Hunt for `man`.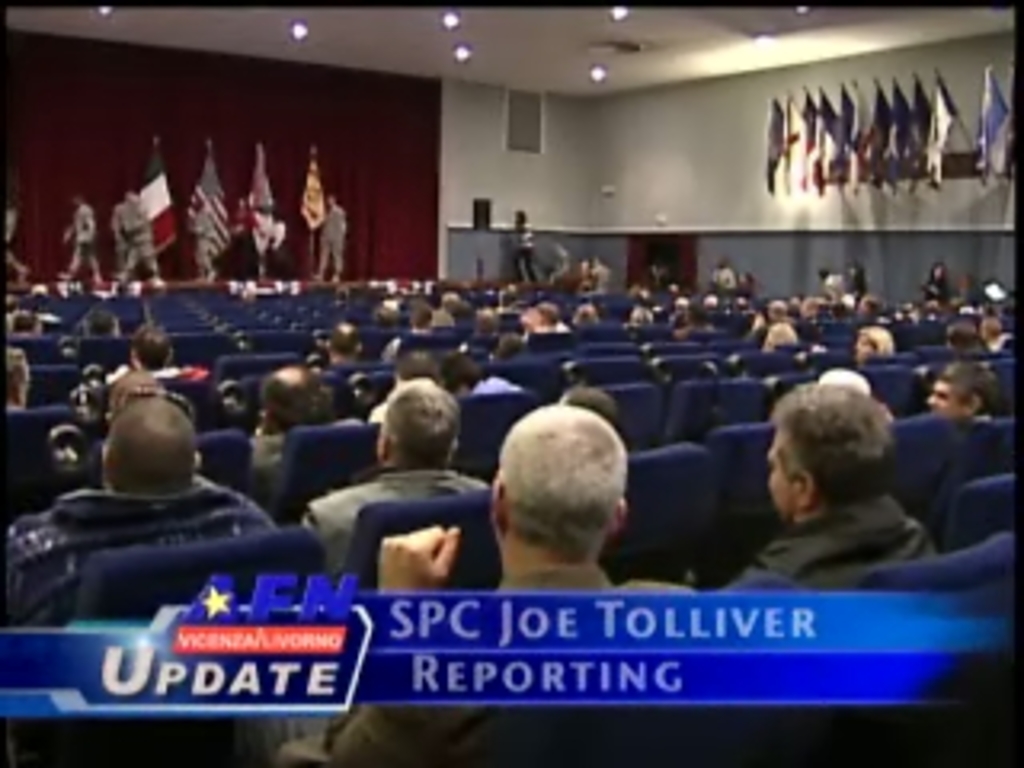
Hunted down at (310,189,346,282).
